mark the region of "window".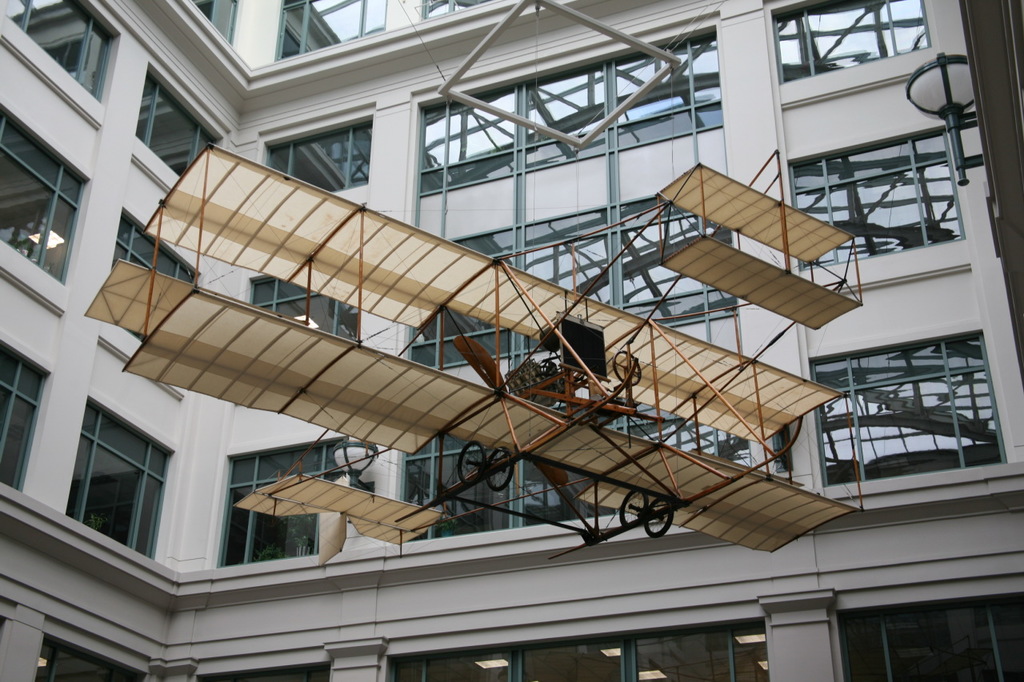
Region: locate(406, 386, 750, 532).
